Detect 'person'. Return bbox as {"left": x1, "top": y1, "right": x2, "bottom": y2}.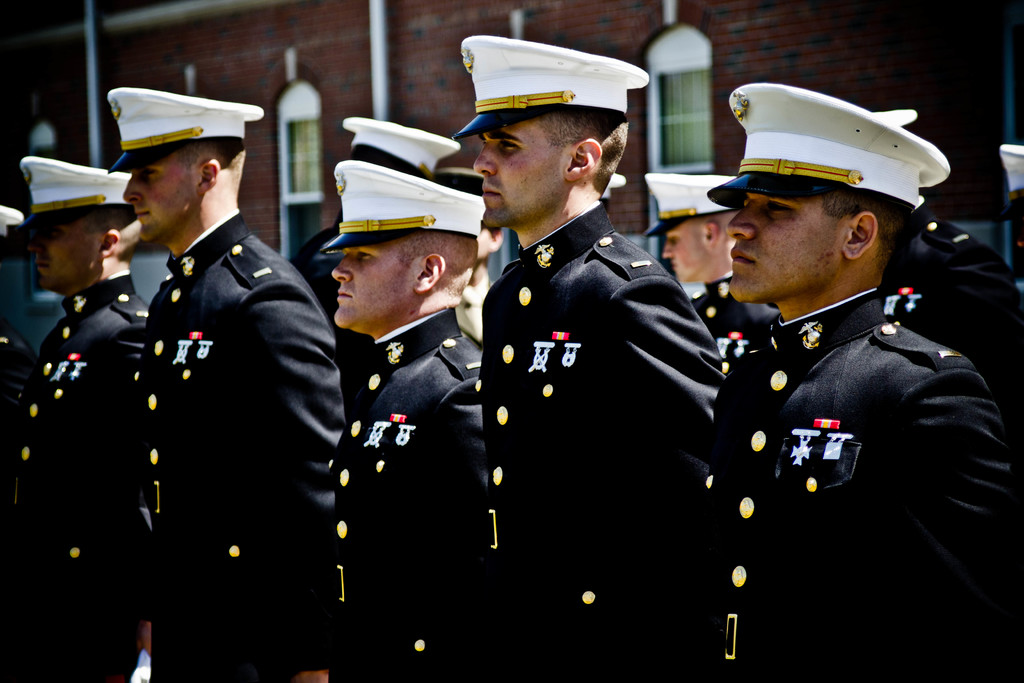
{"left": 291, "top": 119, "right": 449, "bottom": 304}.
